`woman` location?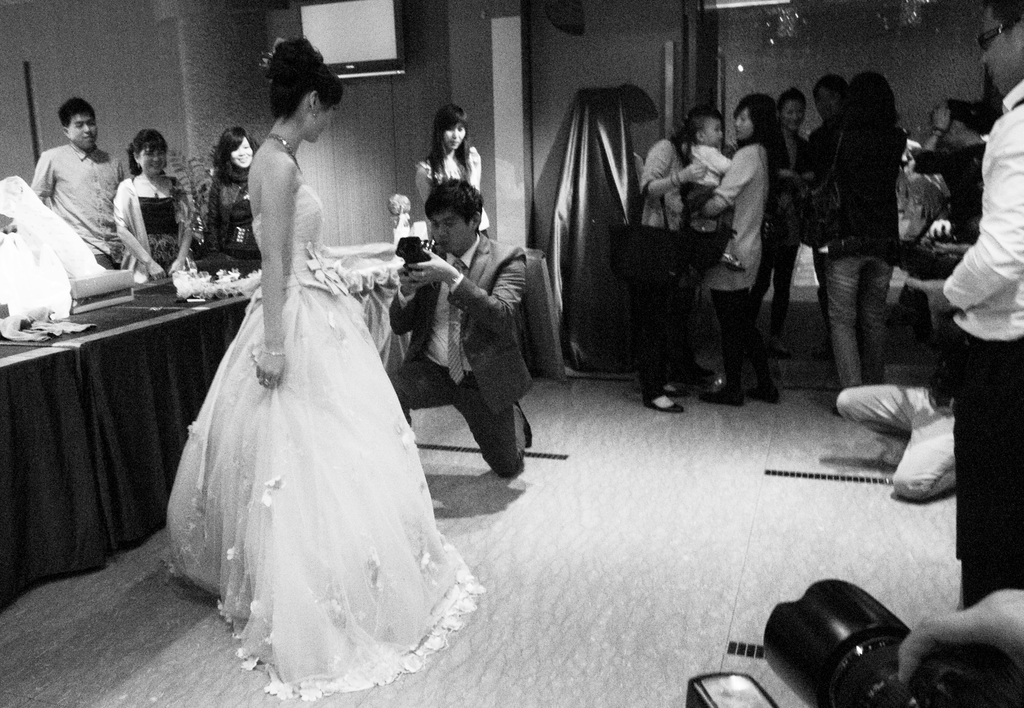
(x1=113, y1=127, x2=193, y2=271)
